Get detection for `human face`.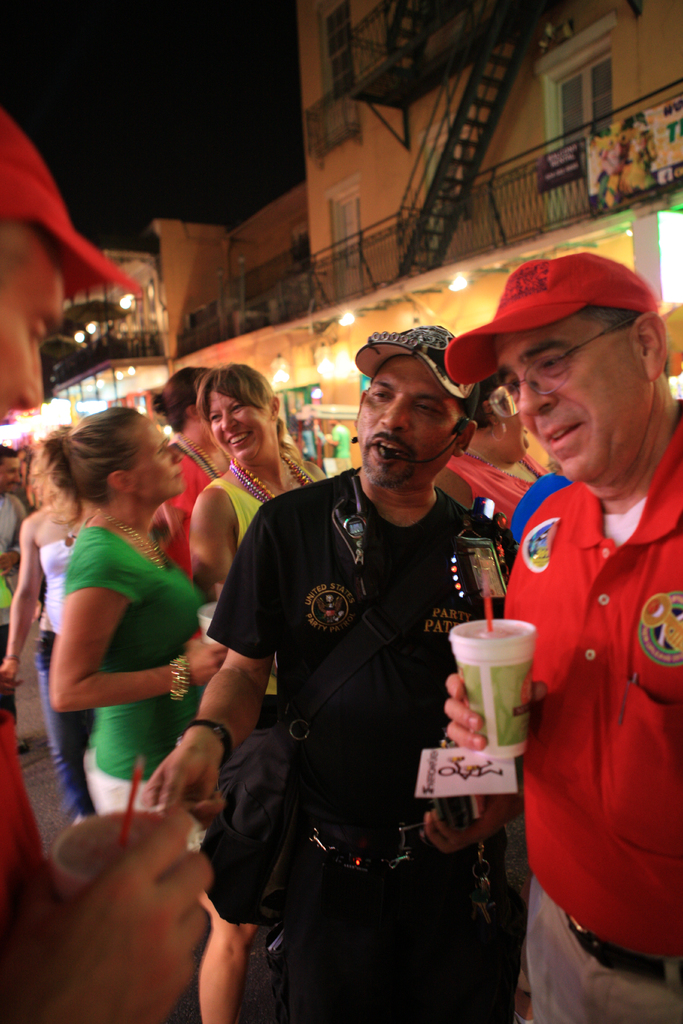
Detection: box=[204, 384, 276, 463].
